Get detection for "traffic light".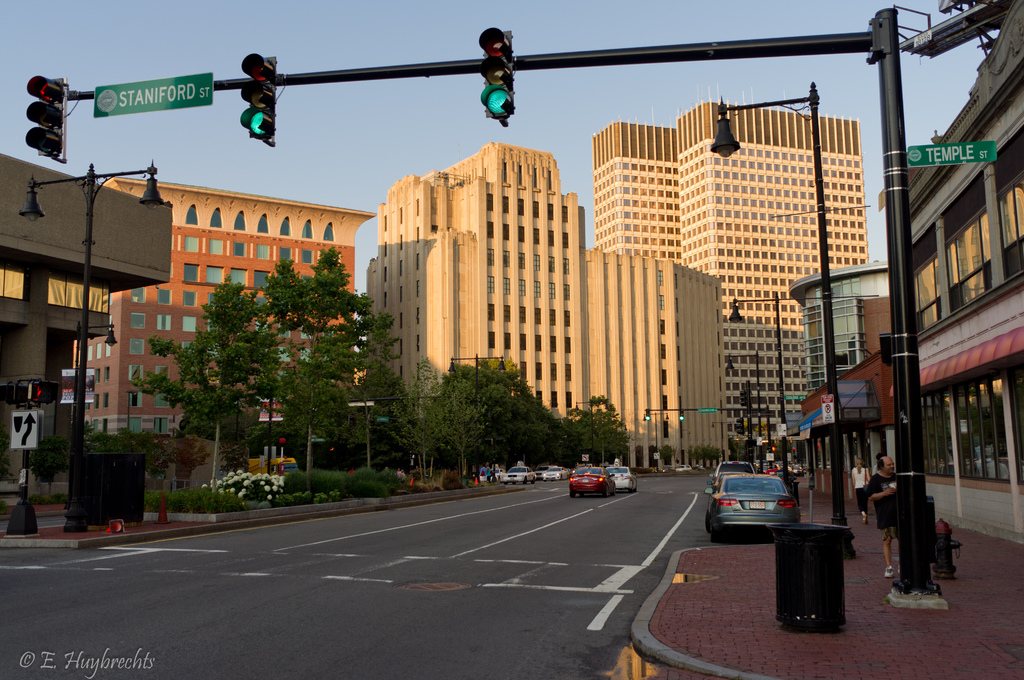
Detection: box(877, 332, 893, 369).
